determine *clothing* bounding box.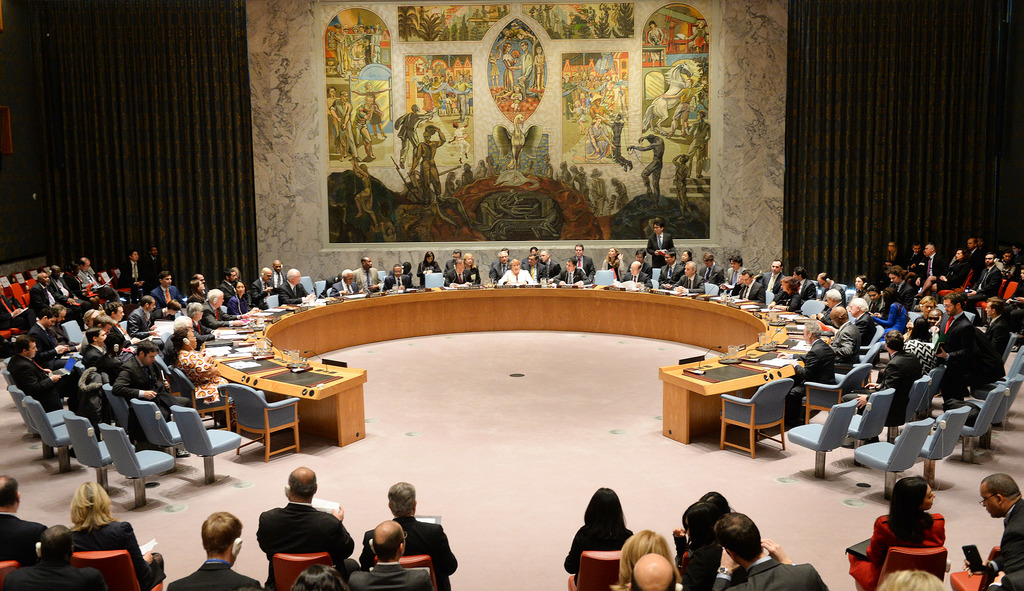
Determined: [x1=559, y1=270, x2=585, y2=286].
